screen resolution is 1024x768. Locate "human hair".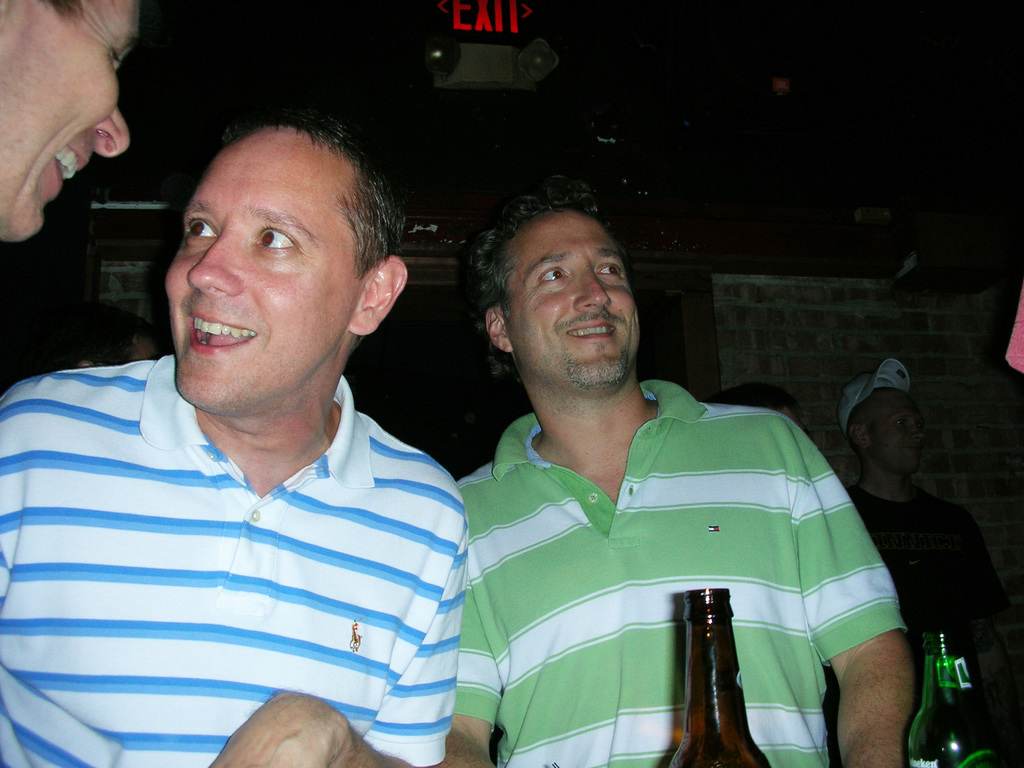
[x1=485, y1=189, x2=636, y2=370].
